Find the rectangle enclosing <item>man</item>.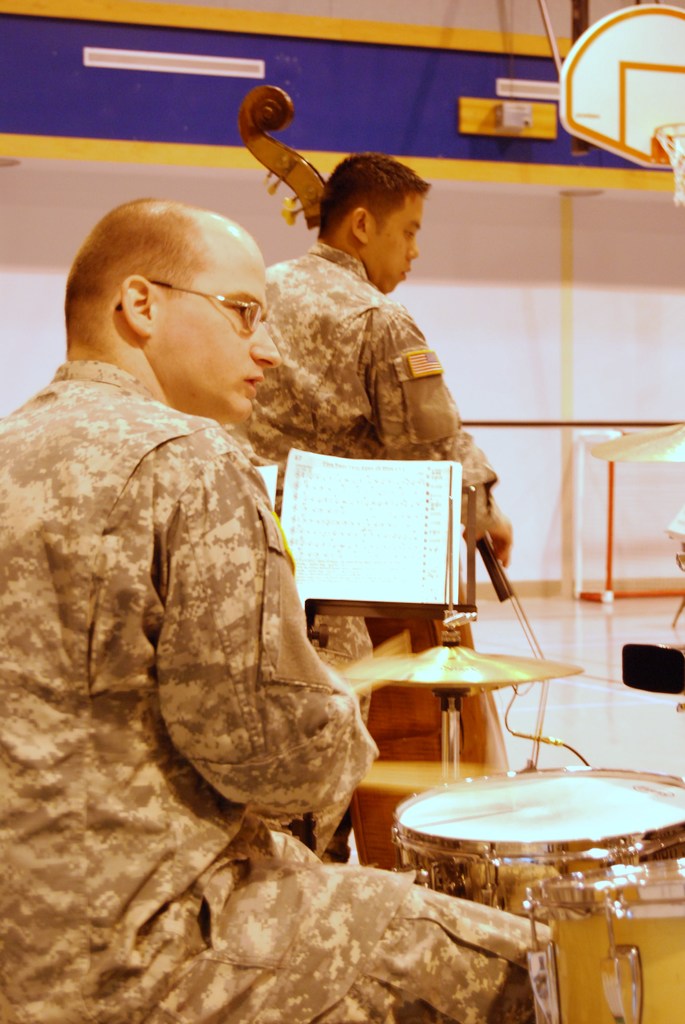
BBox(0, 197, 553, 1023).
